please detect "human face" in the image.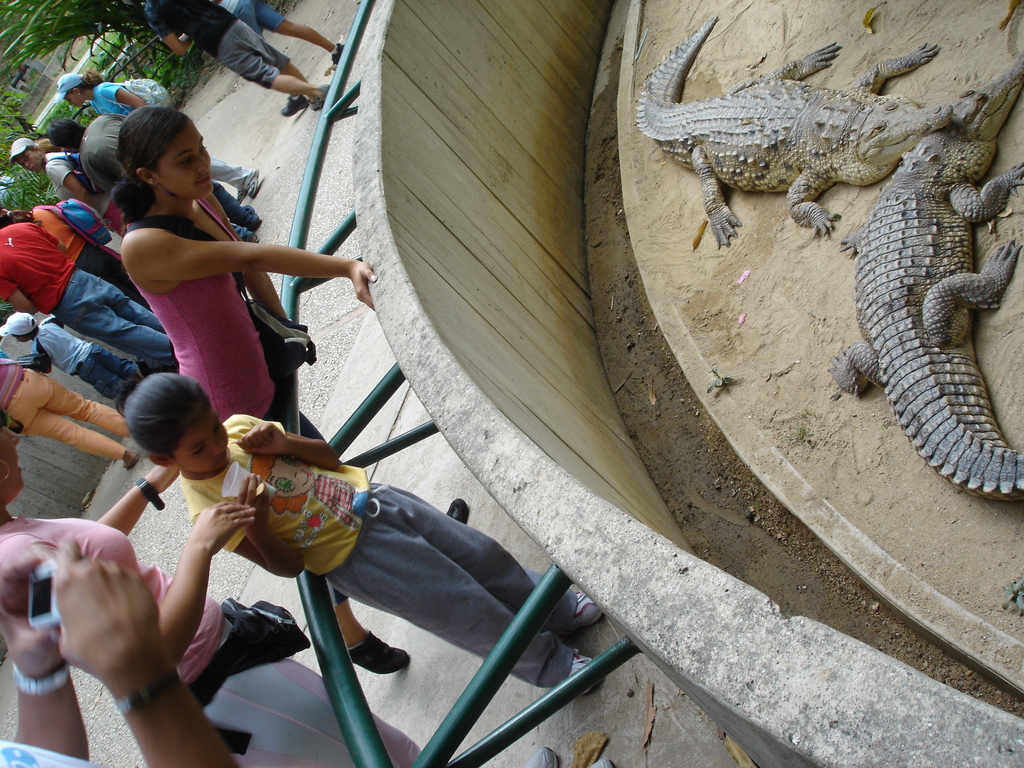
{"x1": 63, "y1": 88, "x2": 90, "y2": 104}.
